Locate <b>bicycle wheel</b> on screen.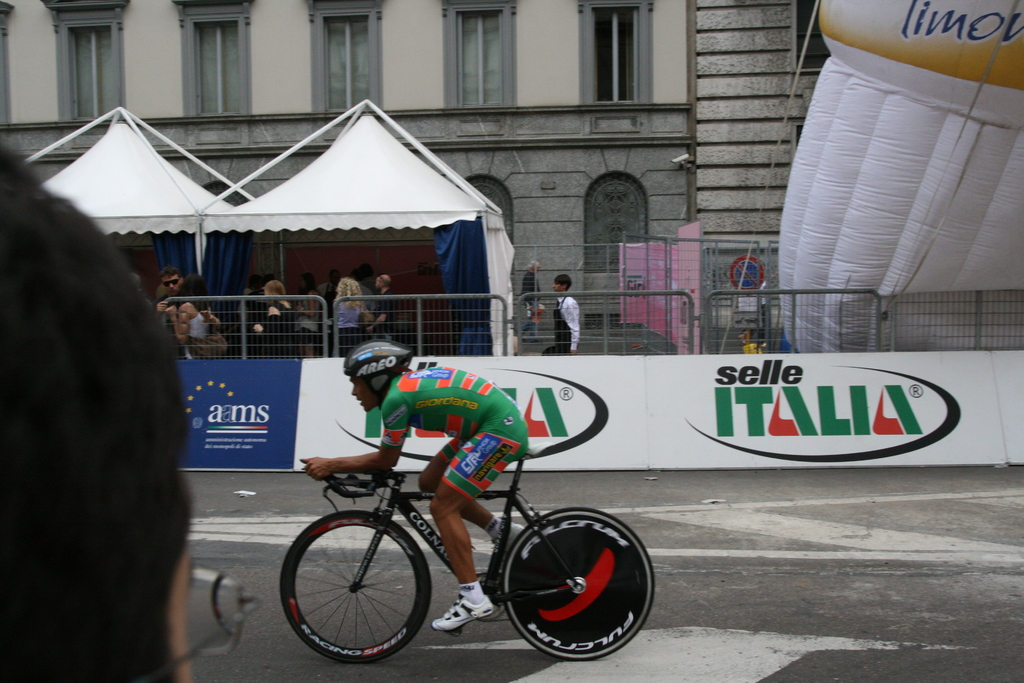
On screen at Rect(284, 518, 432, 671).
